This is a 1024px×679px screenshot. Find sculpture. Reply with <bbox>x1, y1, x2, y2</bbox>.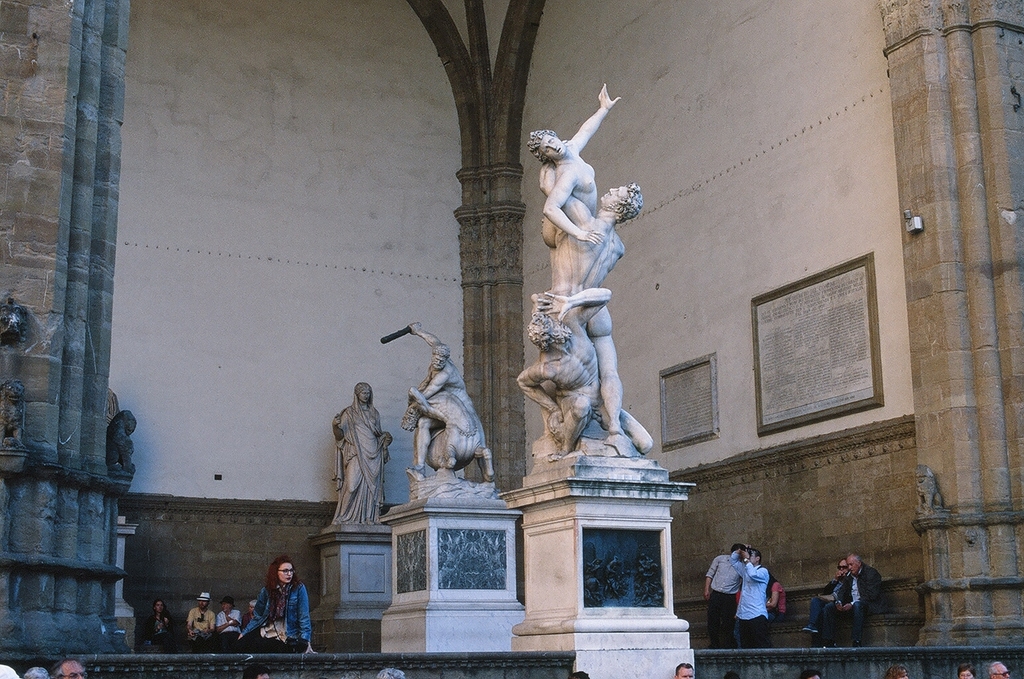
<bbox>380, 320, 502, 499</bbox>.
